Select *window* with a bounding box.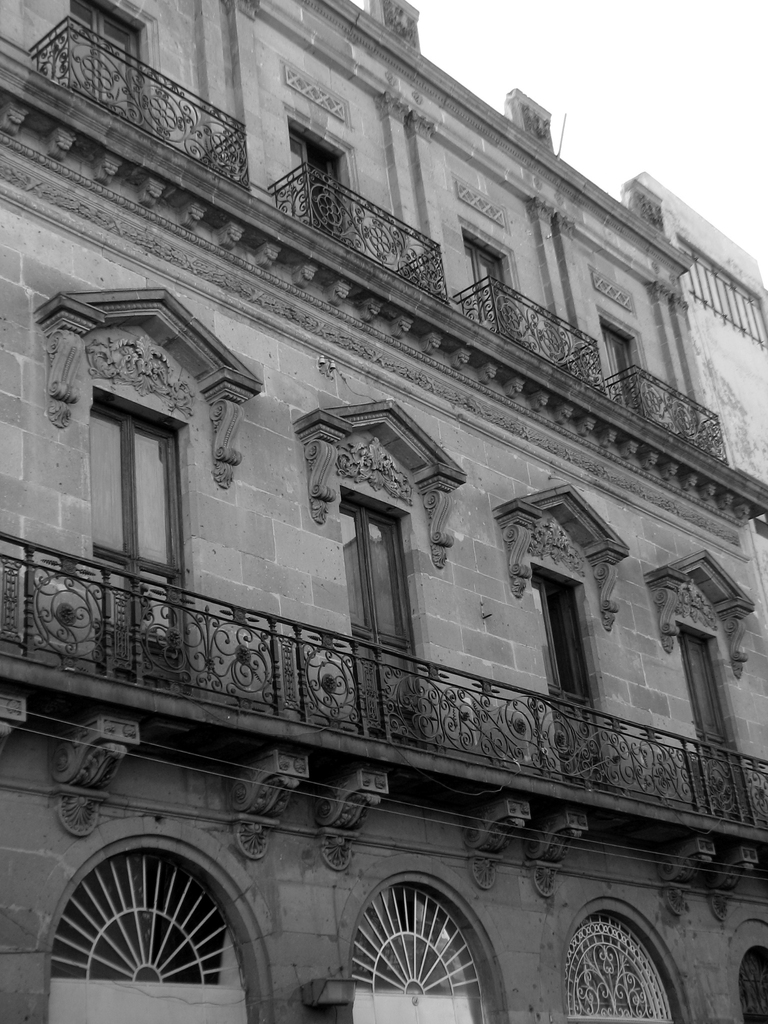
select_region(336, 513, 369, 625).
